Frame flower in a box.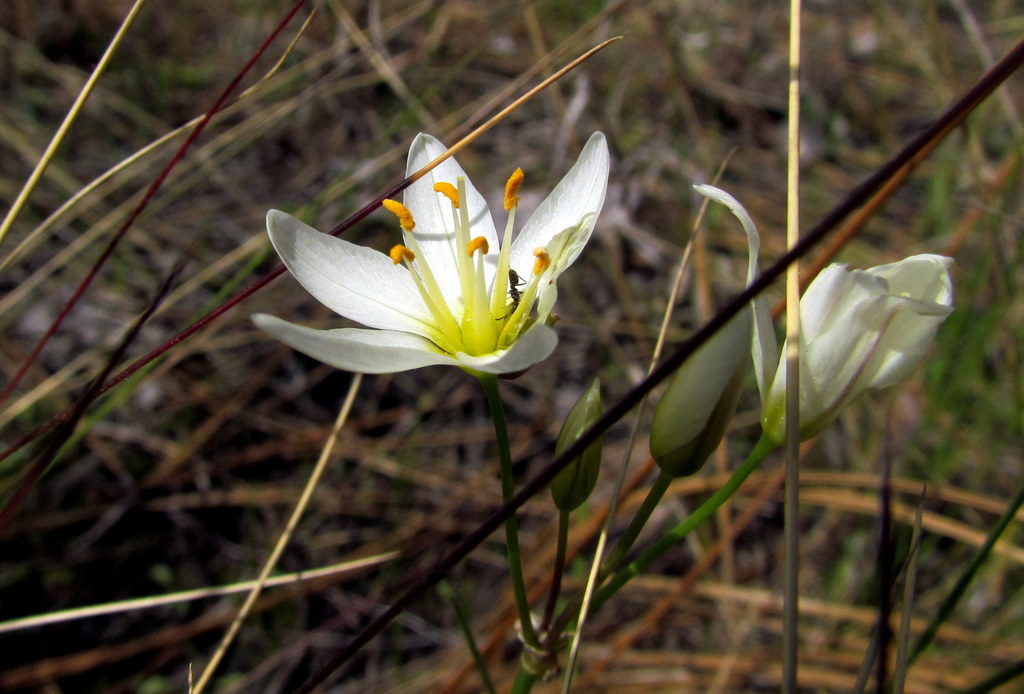
locate(278, 118, 616, 396).
